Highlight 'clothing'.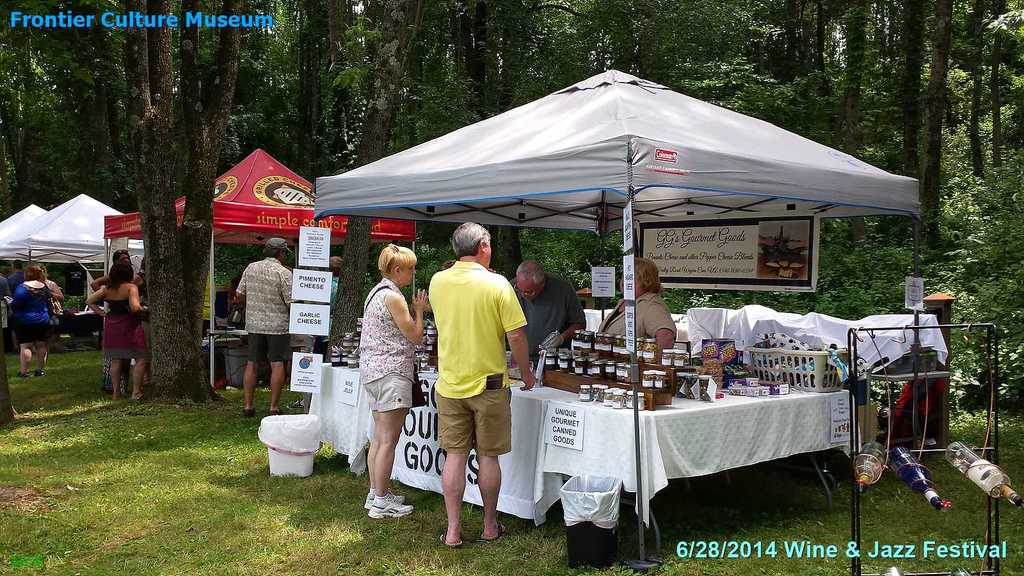
Highlighted region: bbox(426, 267, 519, 387).
